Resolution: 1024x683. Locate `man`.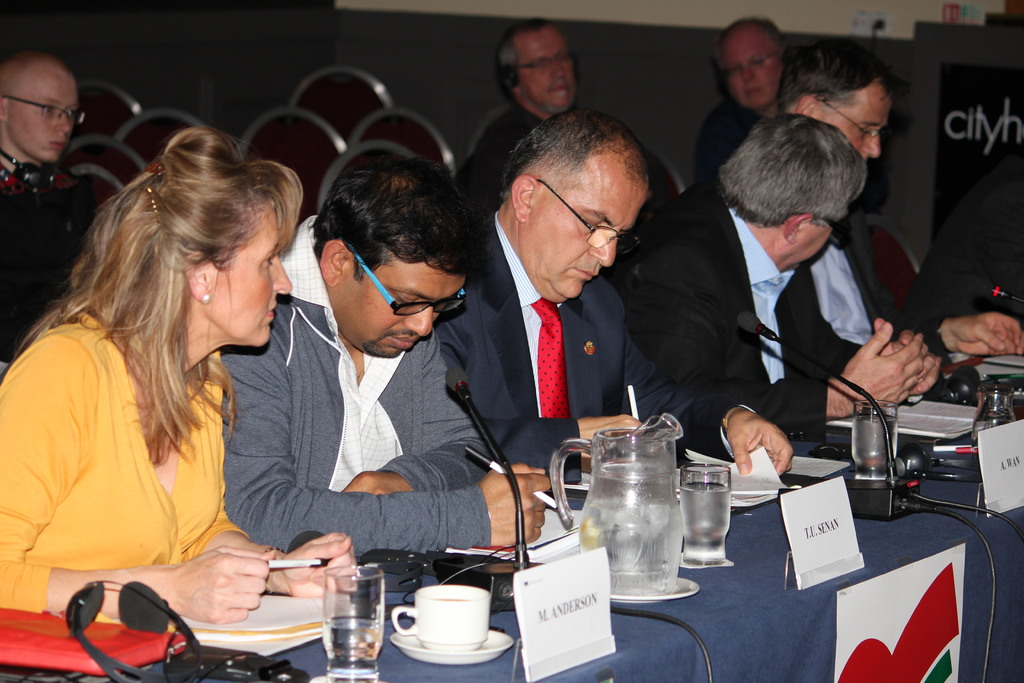
locate(464, 111, 791, 502).
